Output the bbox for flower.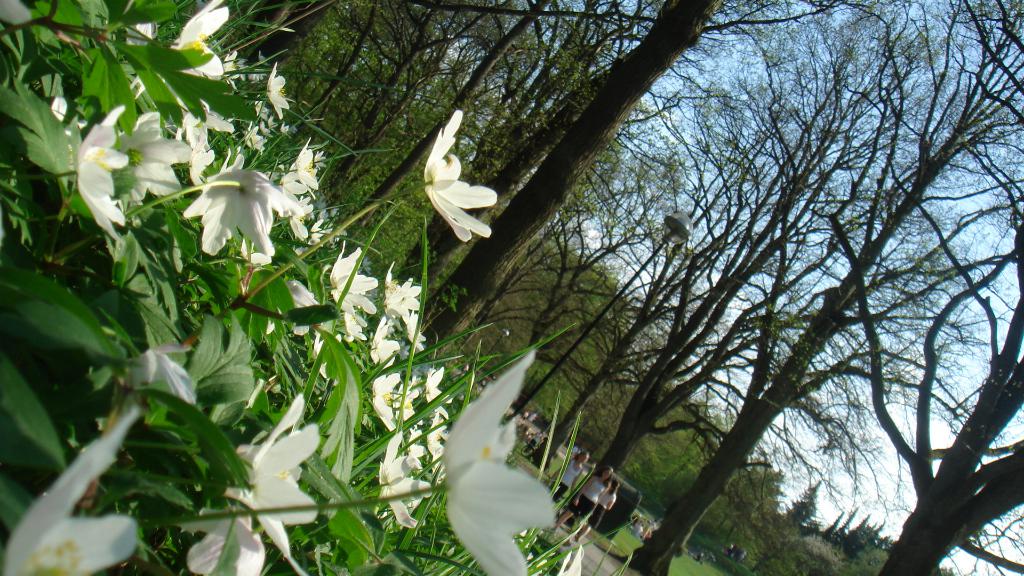
<region>556, 546, 589, 575</region>.
